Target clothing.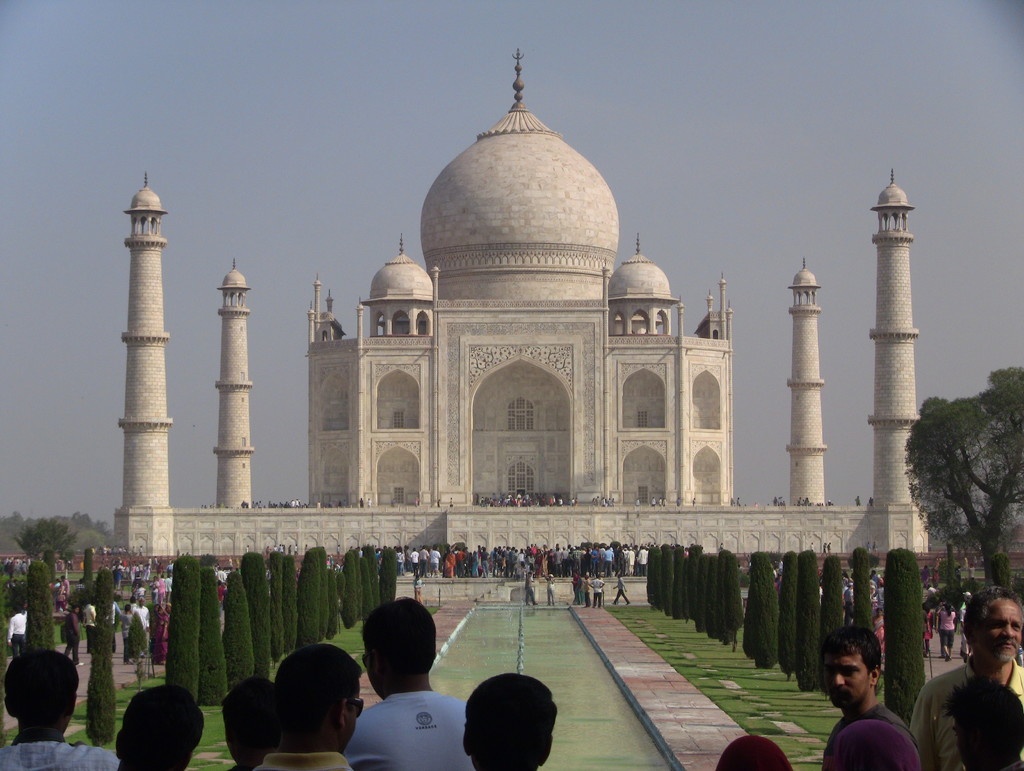
Target region: <region>548, 581, 557, 606</region>.
